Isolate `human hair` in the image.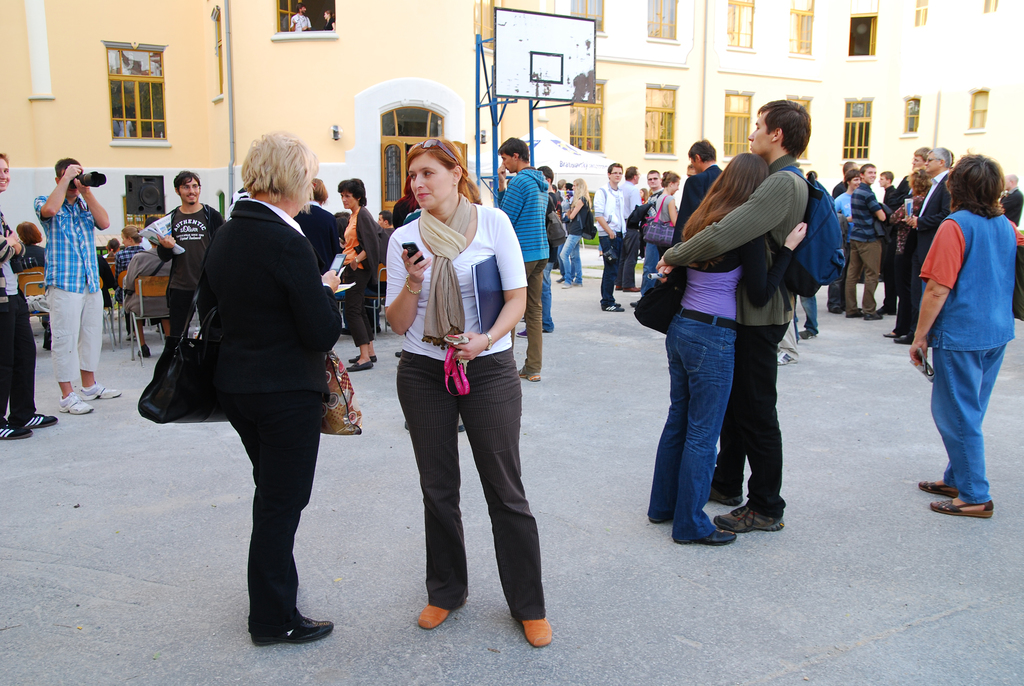
Isolated region: (left=933, top=147, right=954, bottom=172).
